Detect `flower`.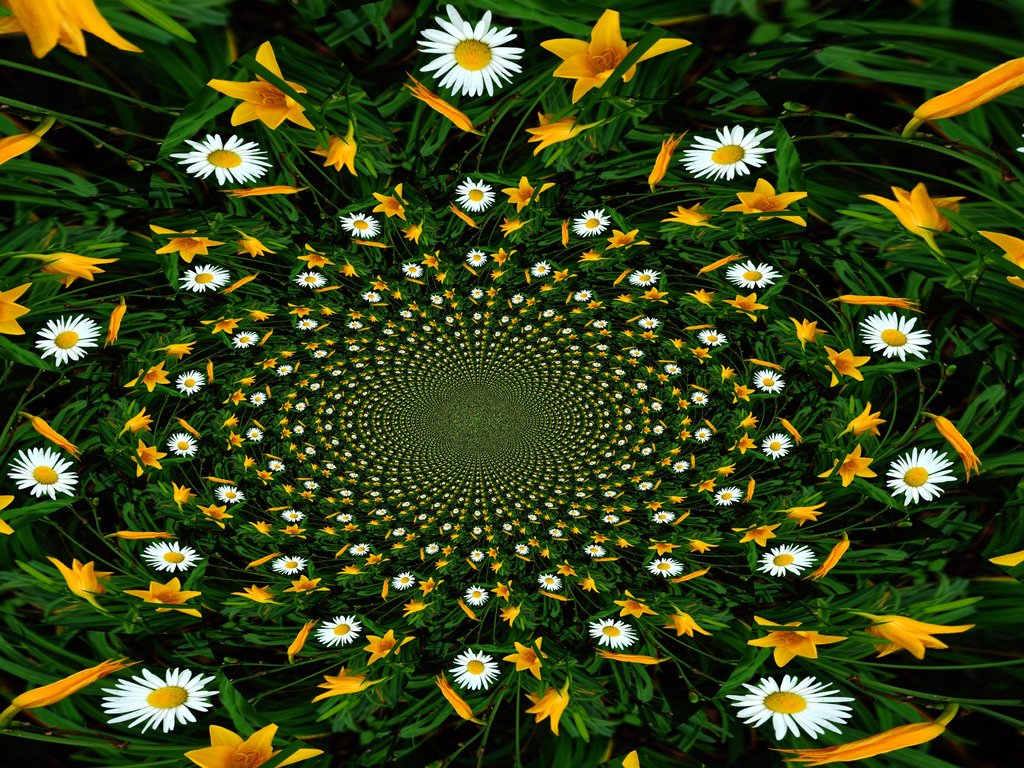
Detected at detection(446, 651, 504, 695).
